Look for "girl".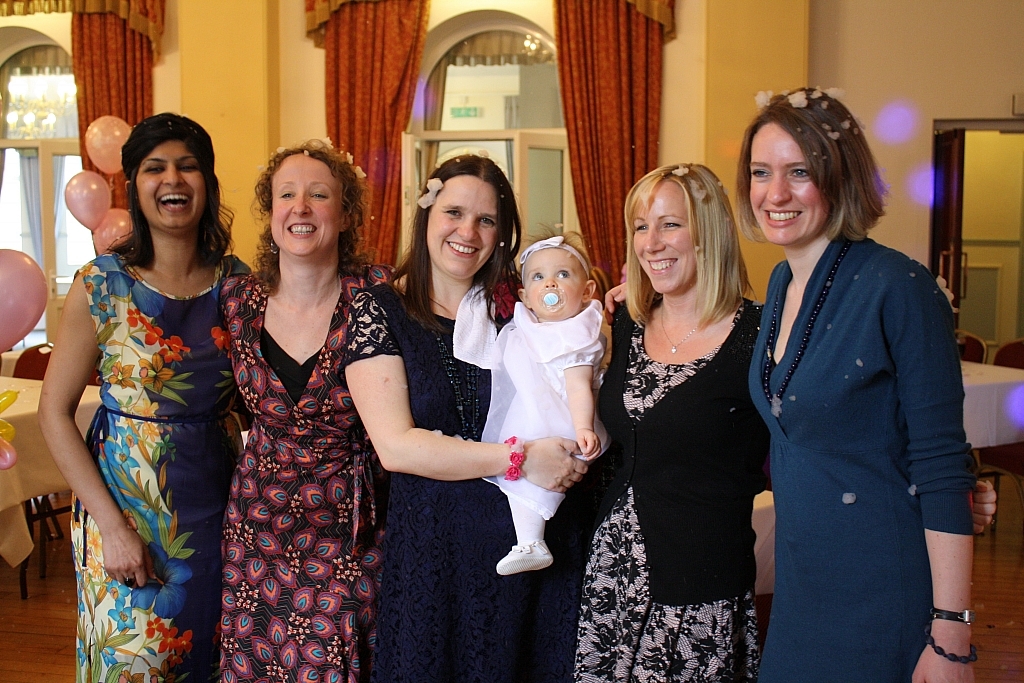
Found: 32, 107, 254, 682.
